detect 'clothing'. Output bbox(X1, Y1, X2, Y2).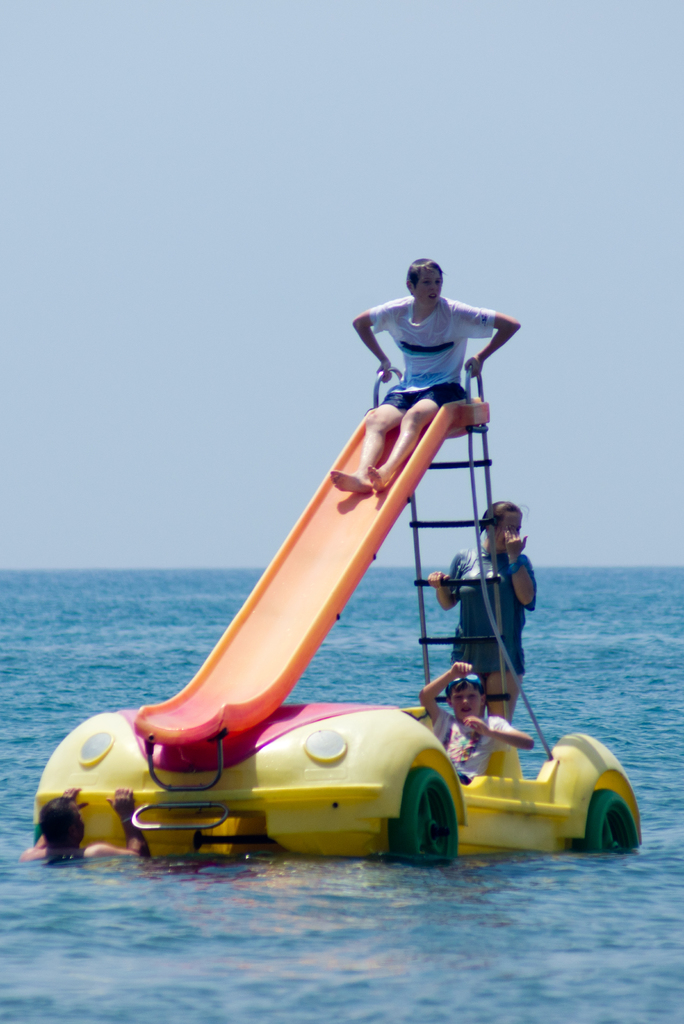
bbox(365, 292, 496, 408).
